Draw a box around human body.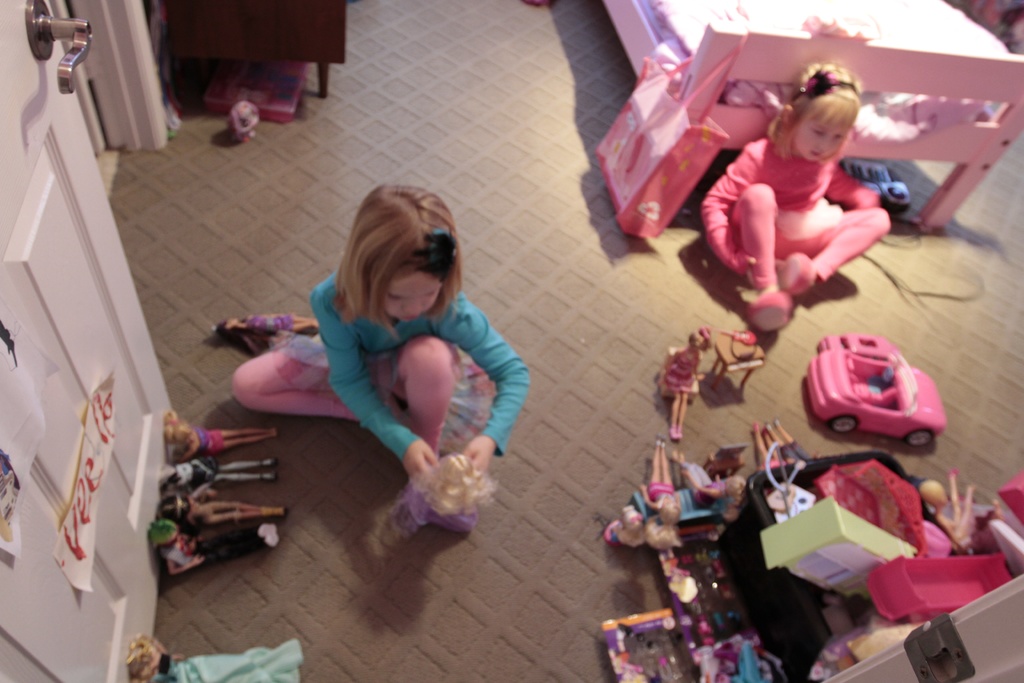
(left=656, top=346, right=700, bottom=443).
